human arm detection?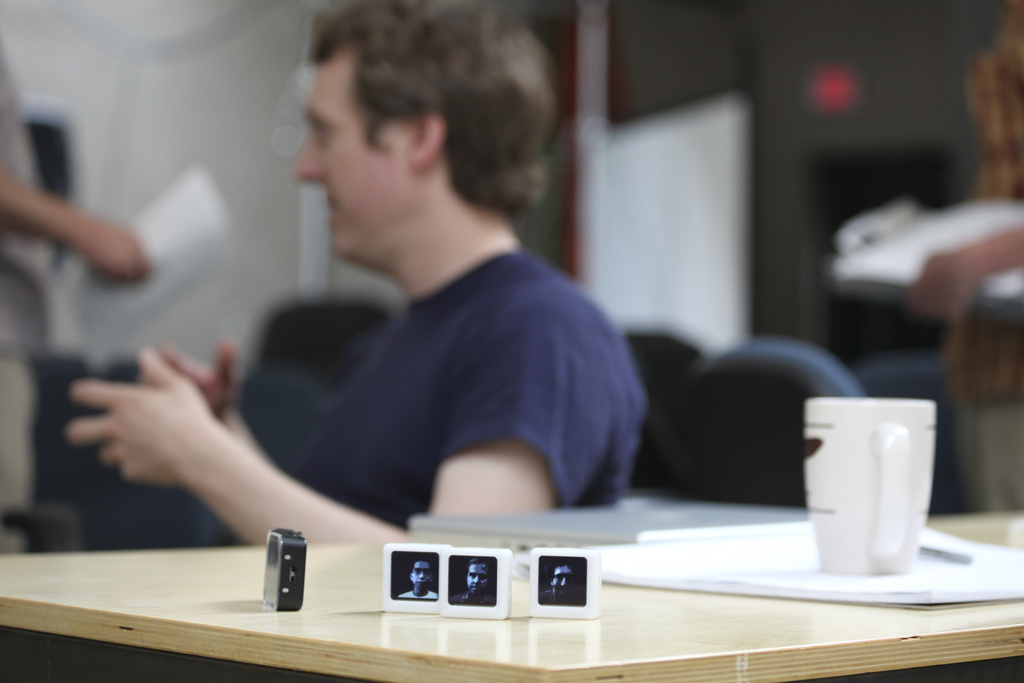
{"x1": 0, "y1": 167, "x2": 154, "y2": 281}
